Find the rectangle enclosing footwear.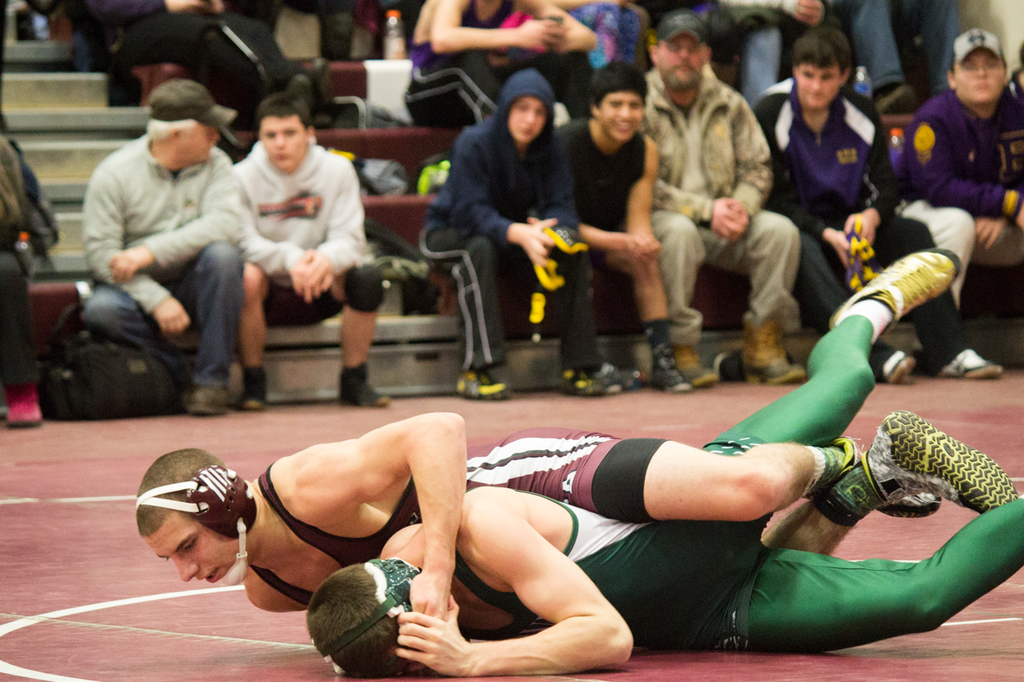
x1=834, y1=437, x2=940, y2=518.
